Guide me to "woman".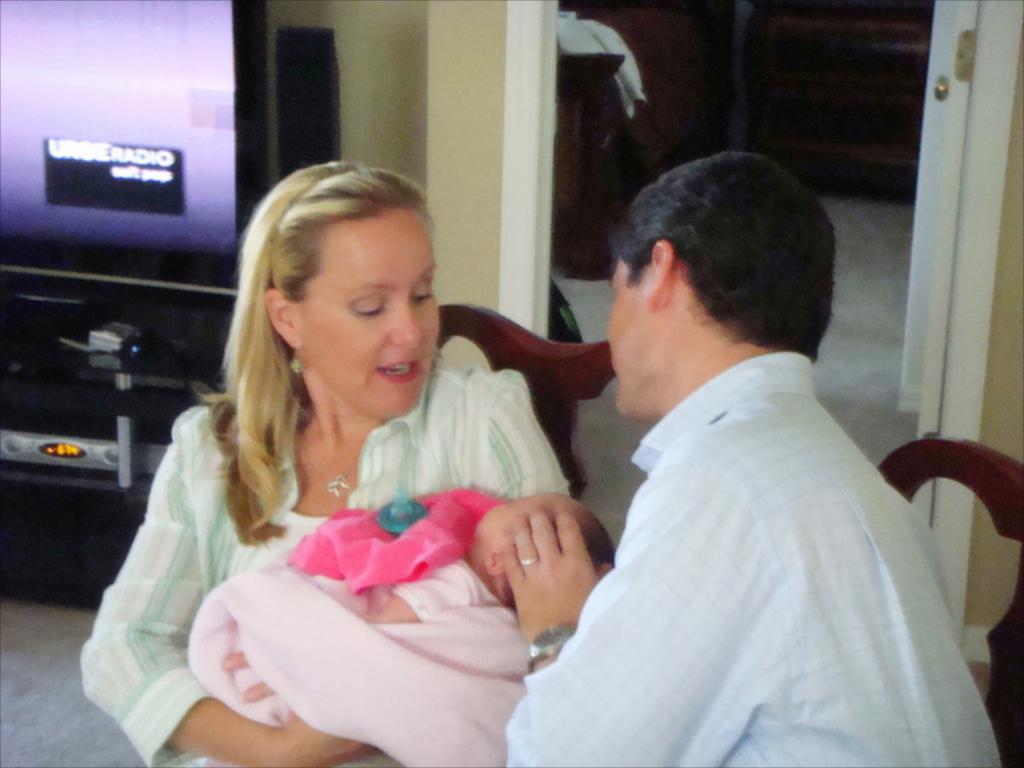
Guidance: <box>93,181,621,754</box>.
